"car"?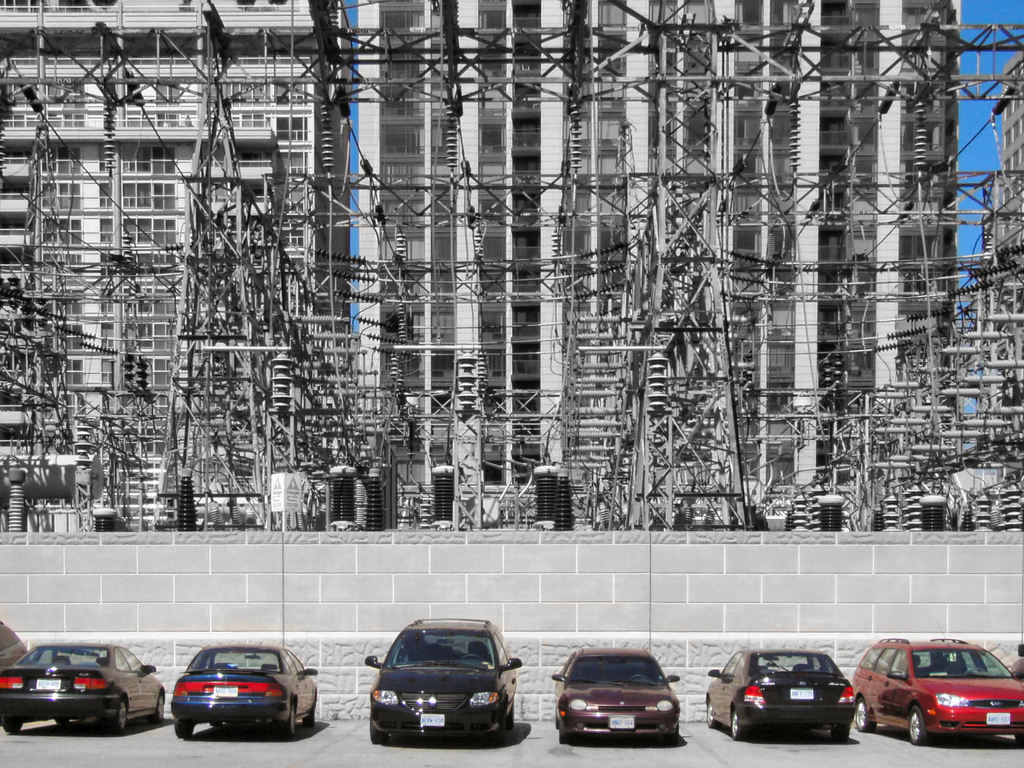
bbox(0, 637, 164, 734)
